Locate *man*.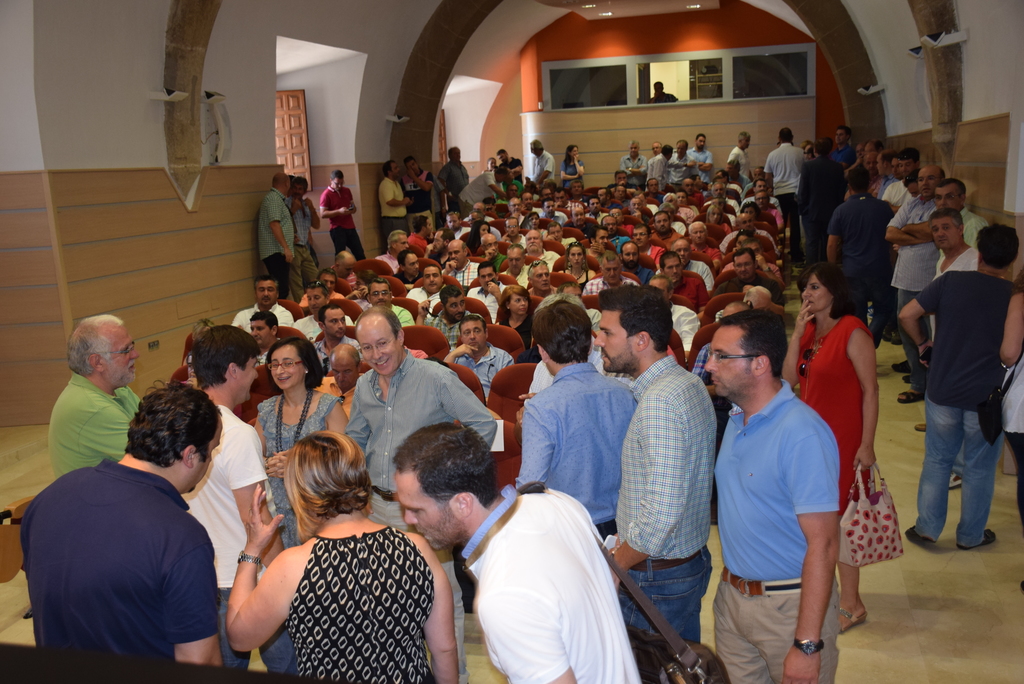
Bounding box: 168:323:271:678.
